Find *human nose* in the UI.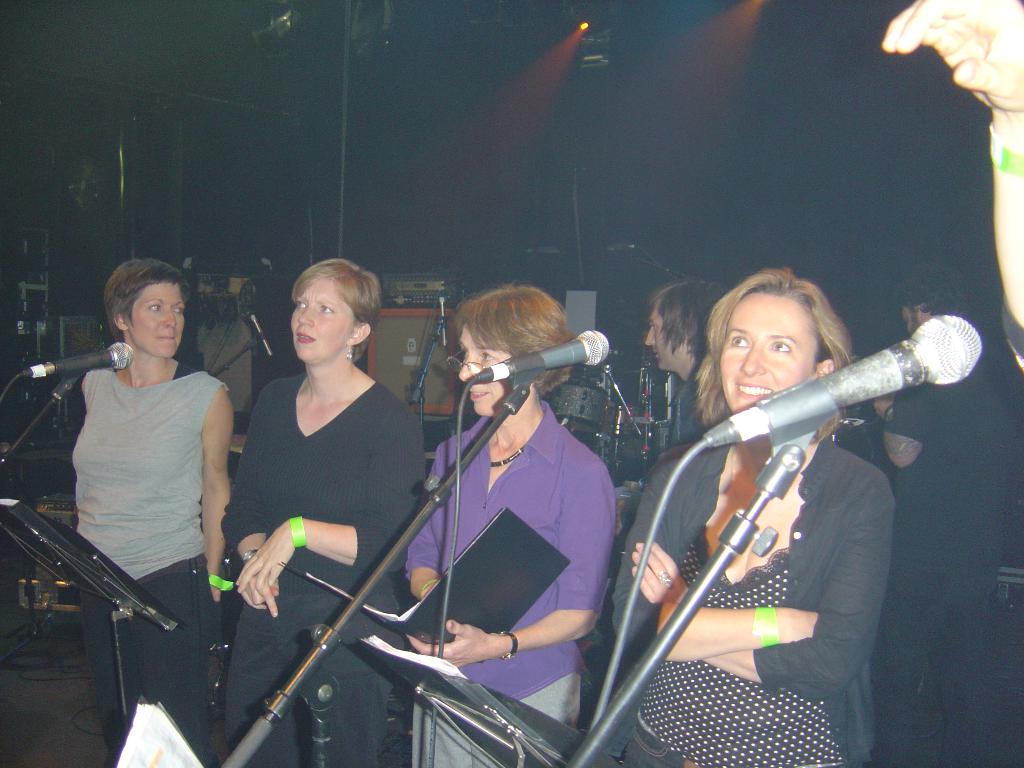
UI element at bbox=(460, 356, 479, 378).
